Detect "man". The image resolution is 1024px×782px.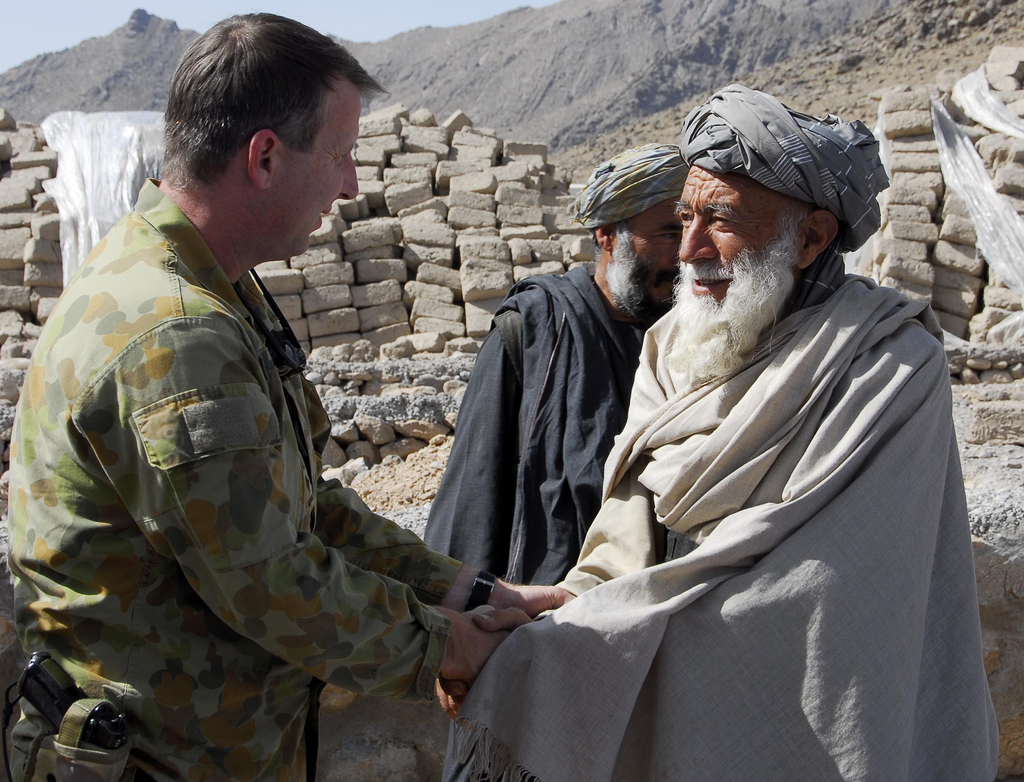
x1=424 y1=135 x2=698 y2=715.
